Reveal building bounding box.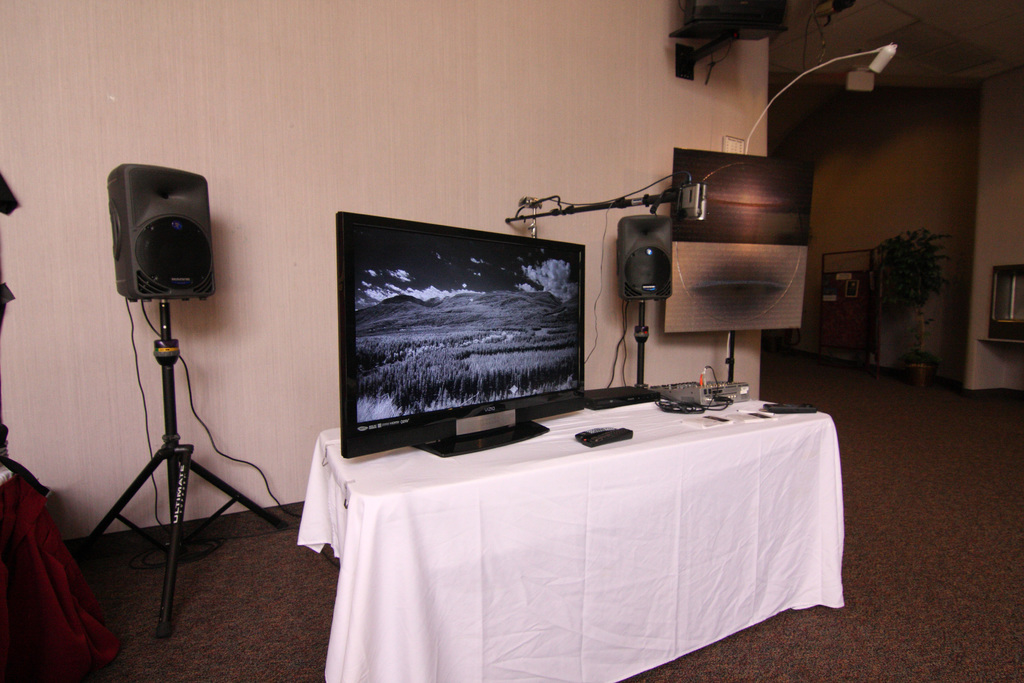
Revealed: bbox(0, 0, 1023, 682).
